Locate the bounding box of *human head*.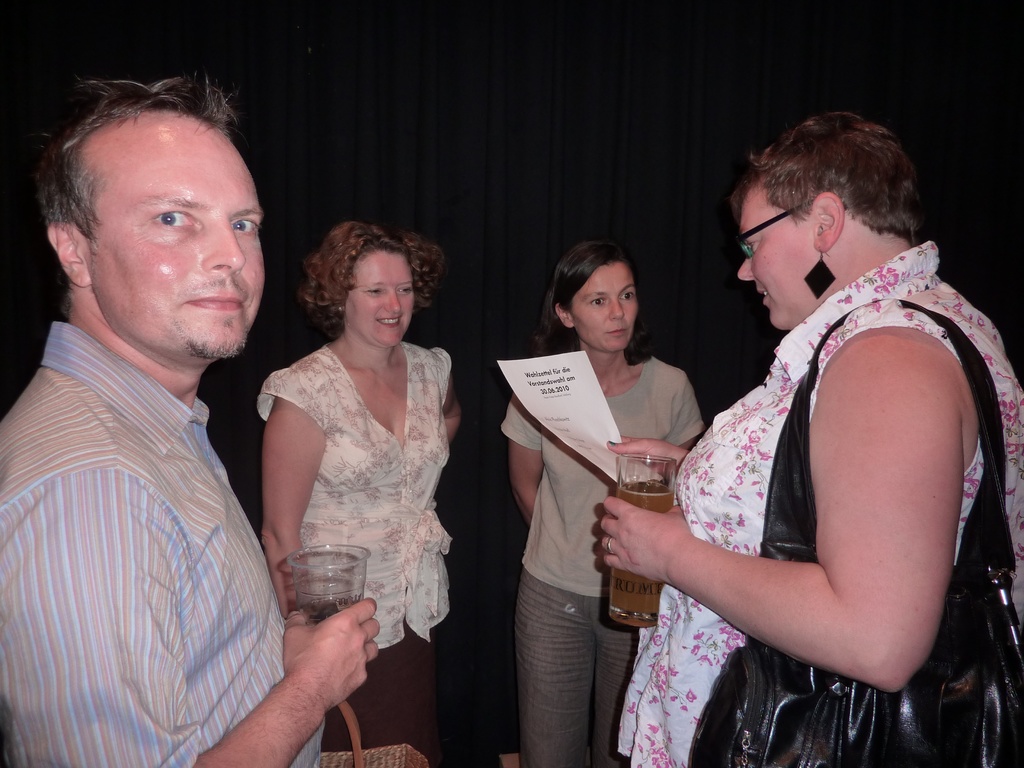
Bounding box: 33/91/271/373.
